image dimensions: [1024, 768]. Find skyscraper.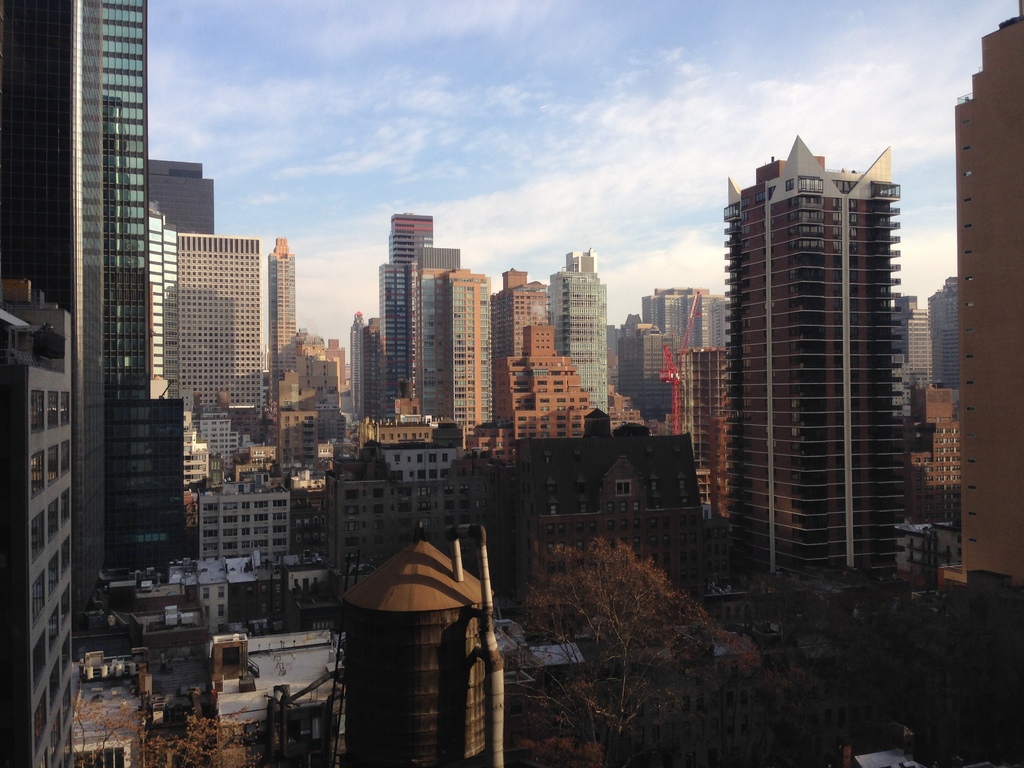
<bbox>545, 249, 607, 412</bbox>.
